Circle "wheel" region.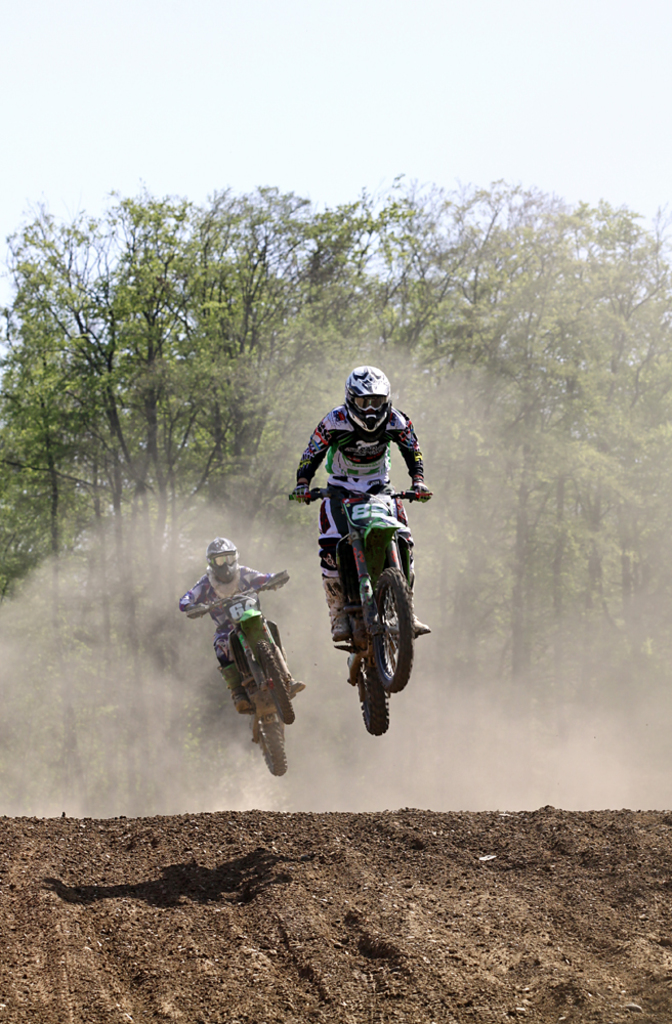
Region: <bbox>352, 609, 394, 737</bbox>.
